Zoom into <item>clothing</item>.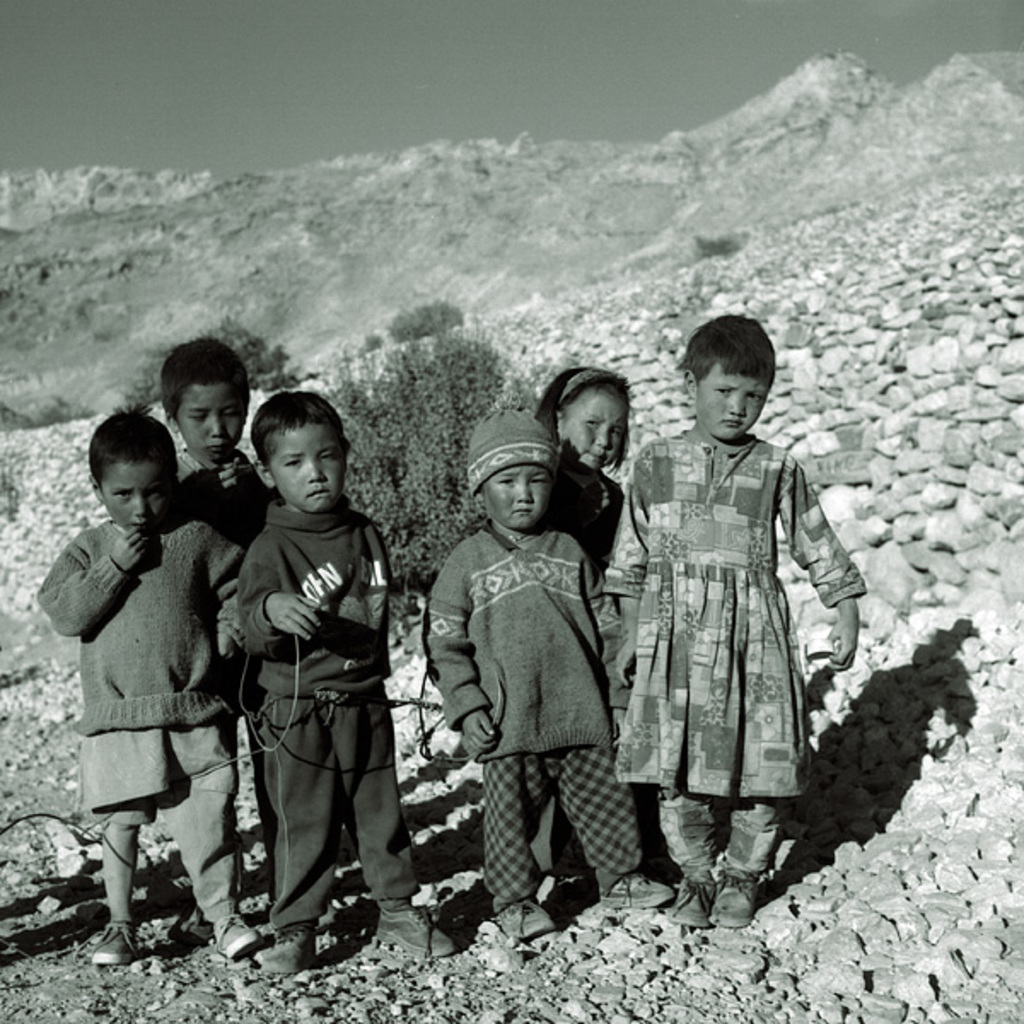
Zoom target: <region>623, 367, 850, 896</region>.
